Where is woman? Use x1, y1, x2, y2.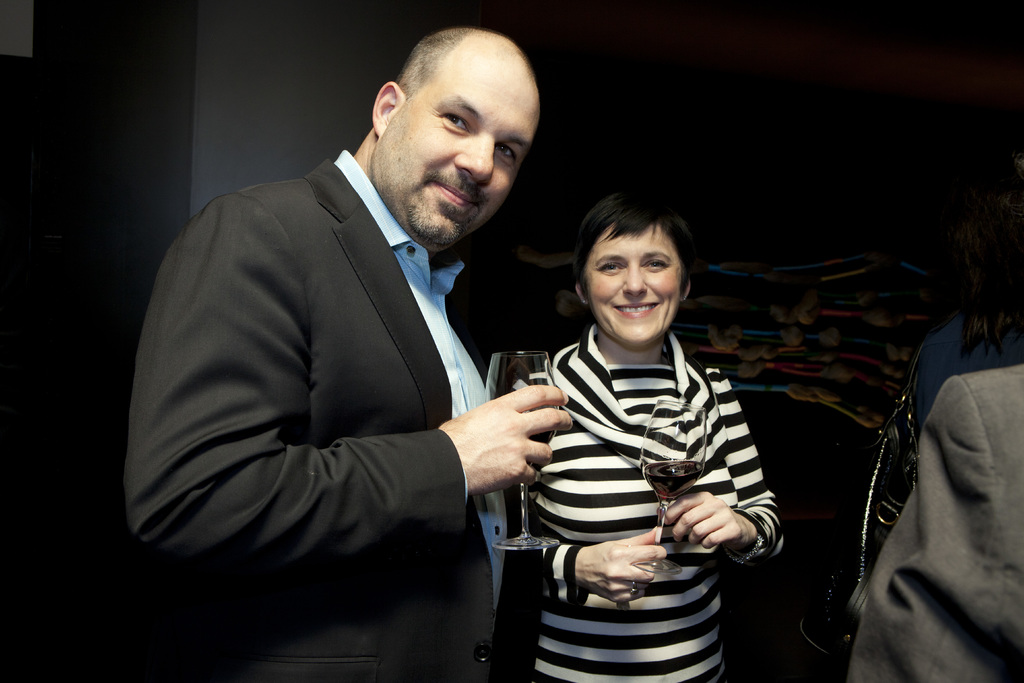
513, 184, 778, 682.
